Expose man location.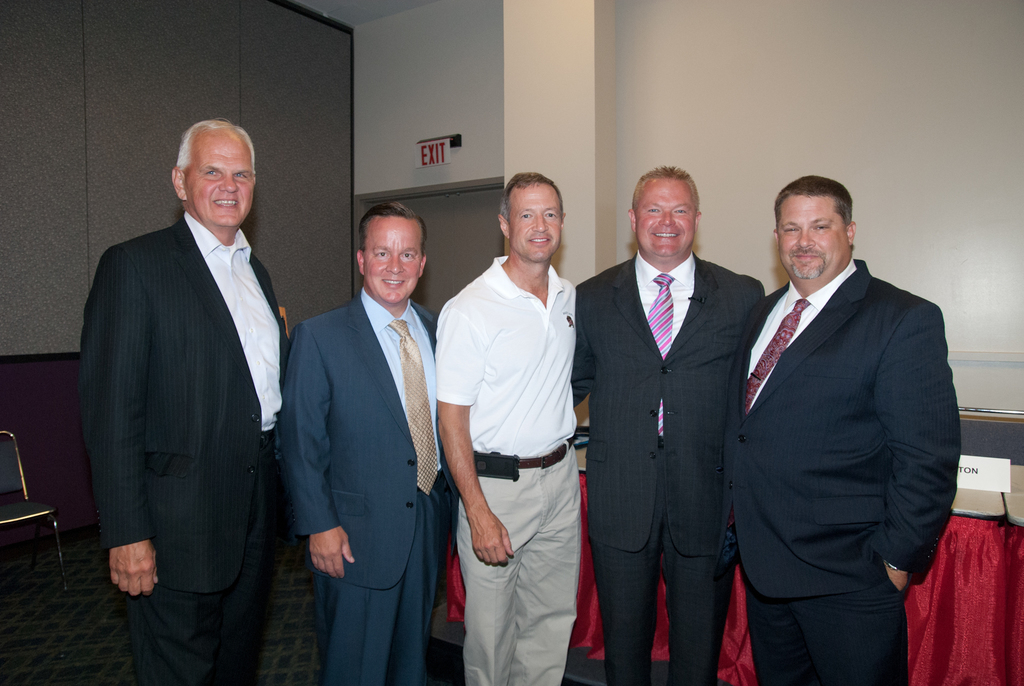
Exposed at region(259, 206, 449, 671).
